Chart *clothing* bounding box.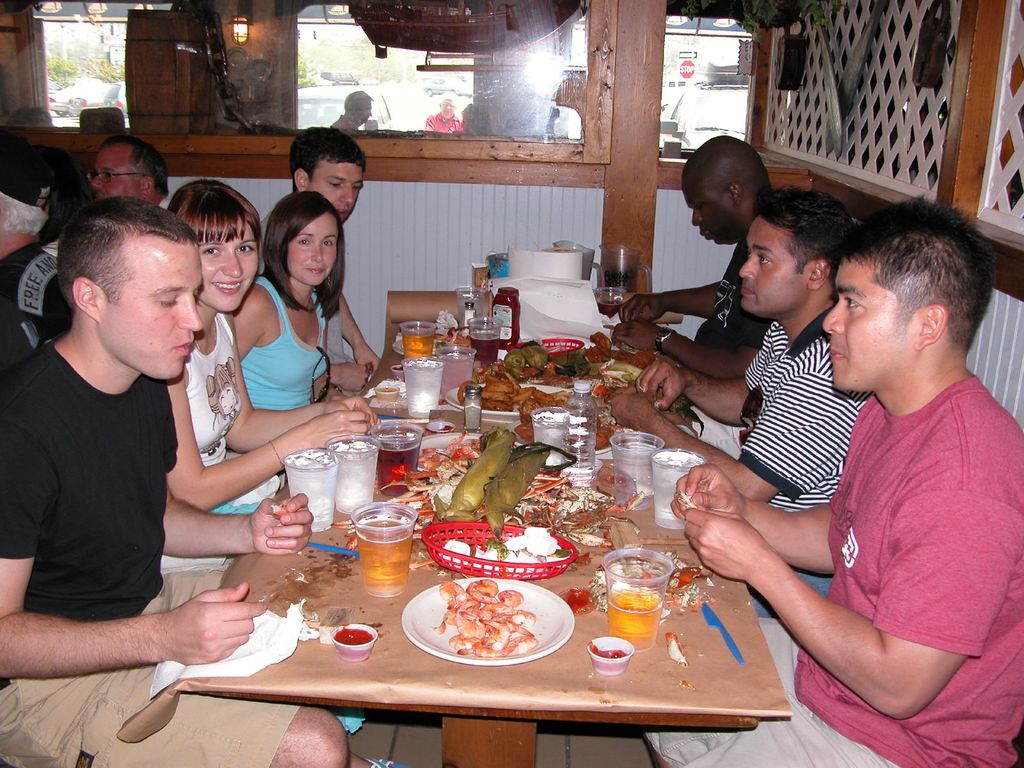
Charted: bbox=[182, 311, 280, 516].
